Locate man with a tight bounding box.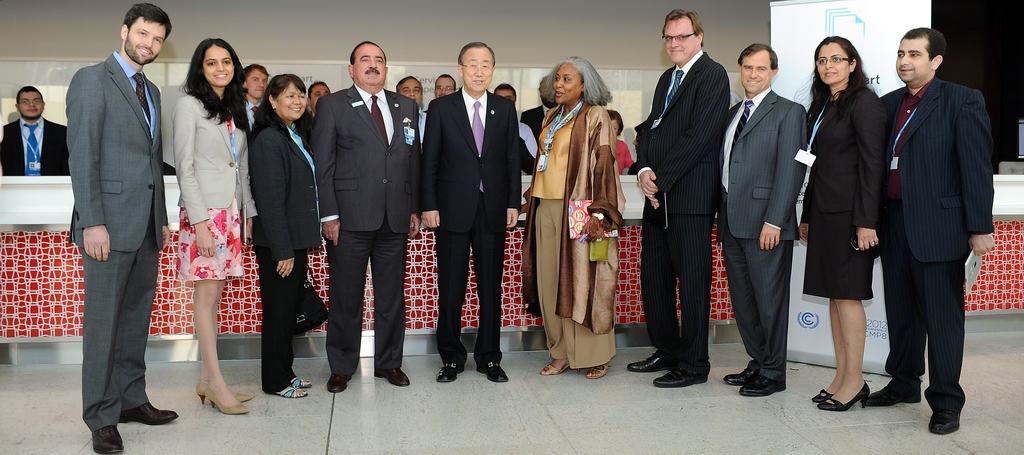
[x1=490, y1=77, x2=540, y2=195].
